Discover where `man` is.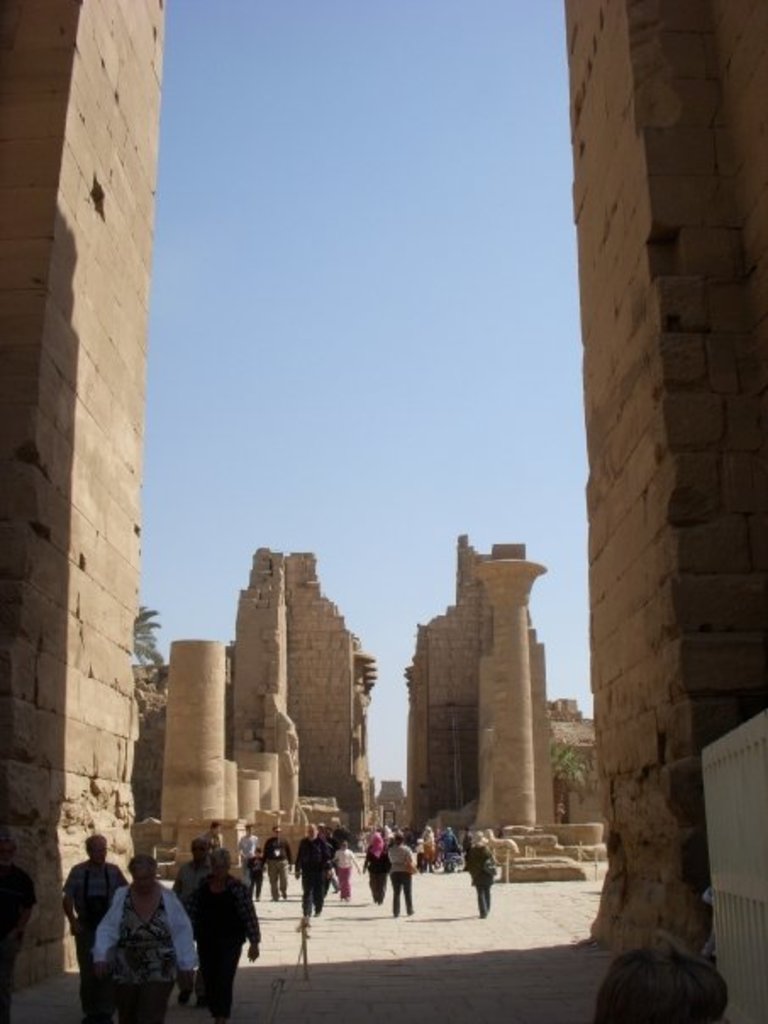
Discovered at 207, 822, 225, 861.
